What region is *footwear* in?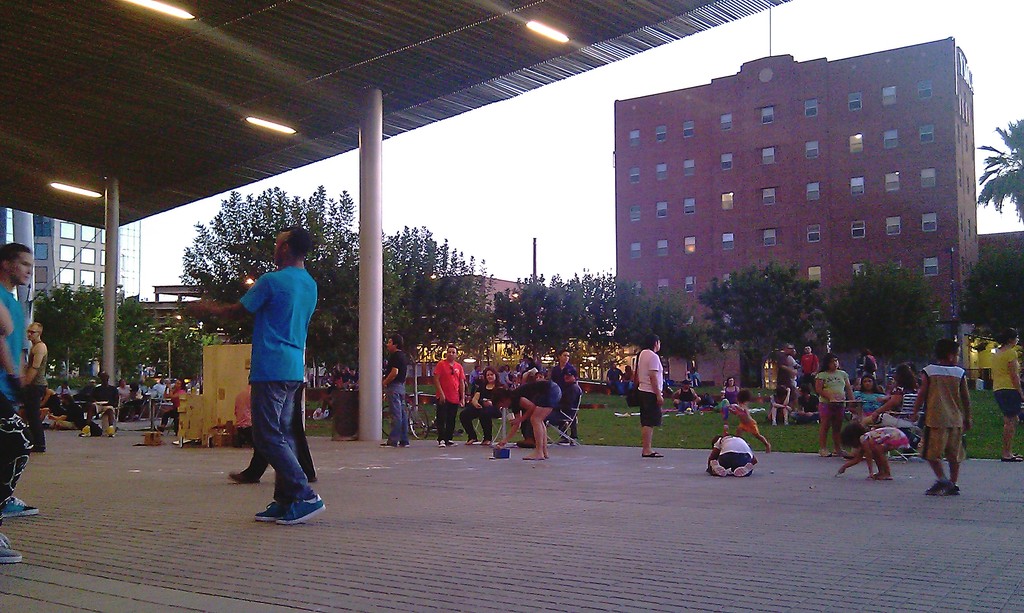
[left=397, top=439, right=412, bottom=450].
